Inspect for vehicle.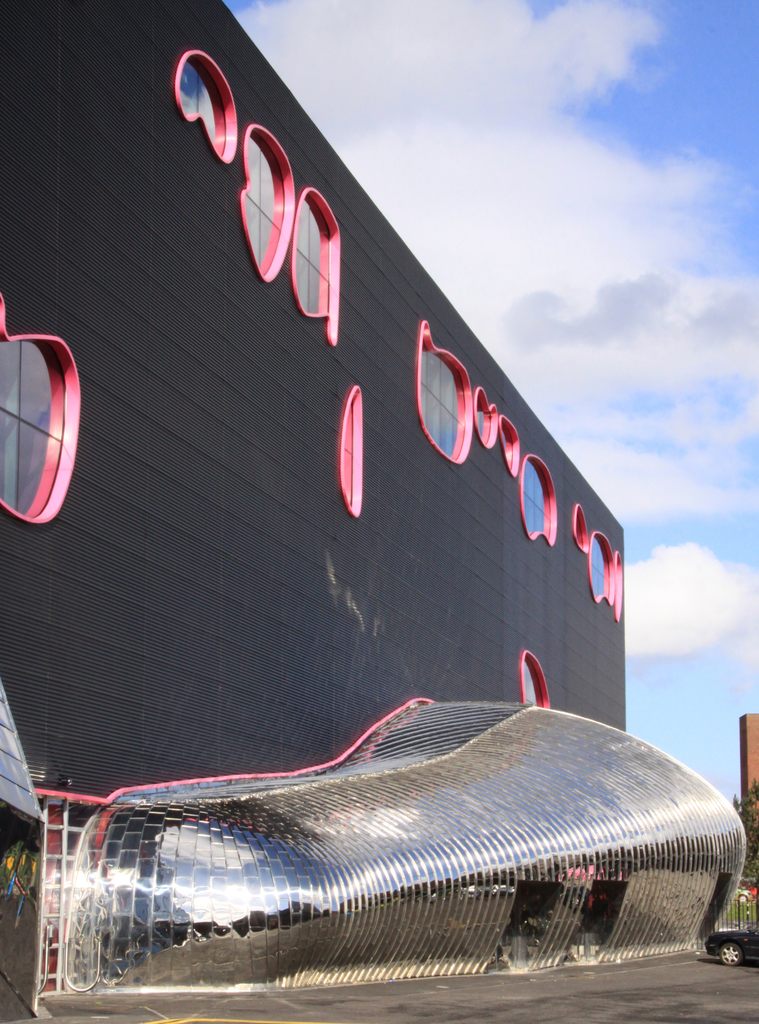
Inspection: rect(705, 925, 758, 967).
